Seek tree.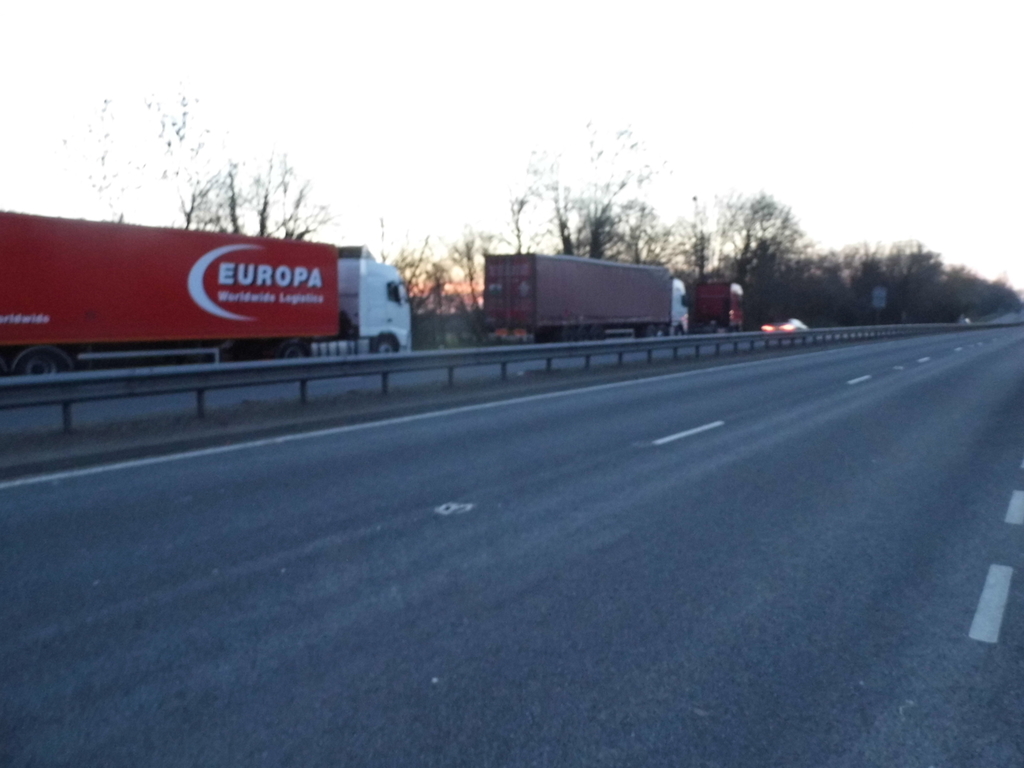
box=[706, 196, 815, 326].
